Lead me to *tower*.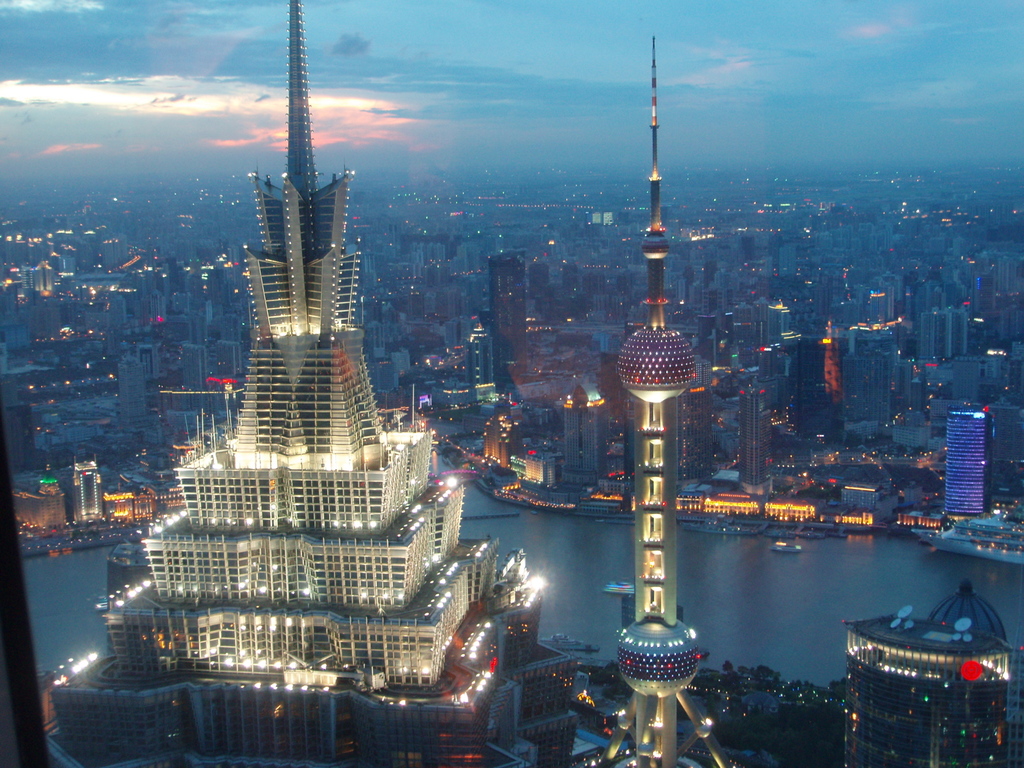
Lead to pyautogui.locateOnScreen(825, 346, 890, 431).
